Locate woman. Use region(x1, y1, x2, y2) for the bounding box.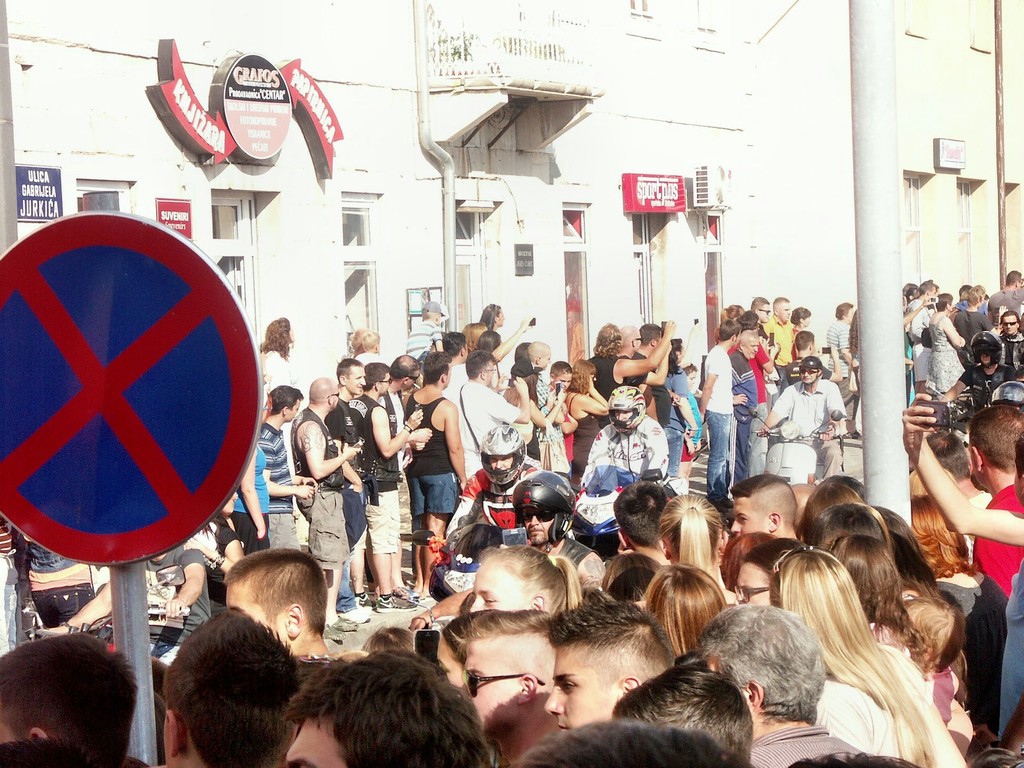
region(564, 358, 615, 482).
